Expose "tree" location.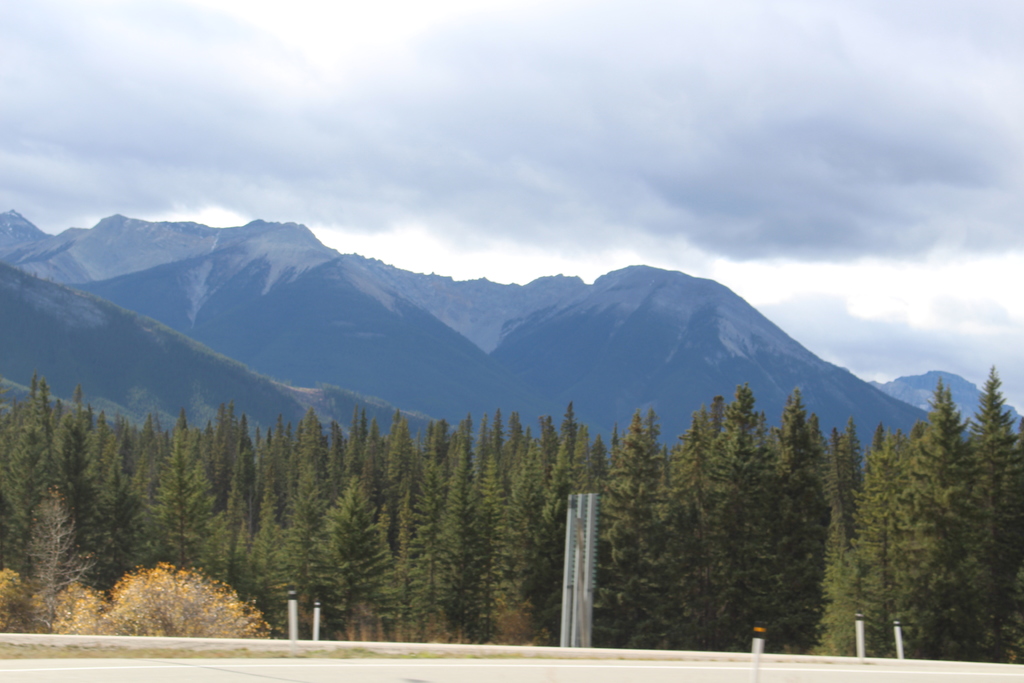
Exposed at Rect(375, 409, 401, 636).
